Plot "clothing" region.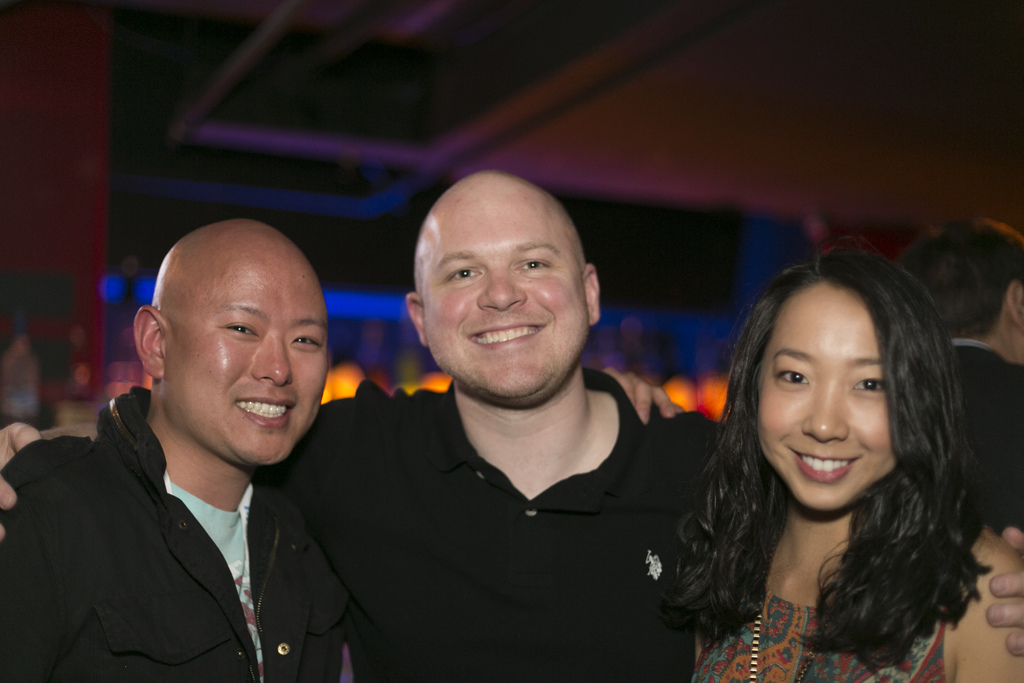
Plotted at bbox=(250, 363, 727, 682).
